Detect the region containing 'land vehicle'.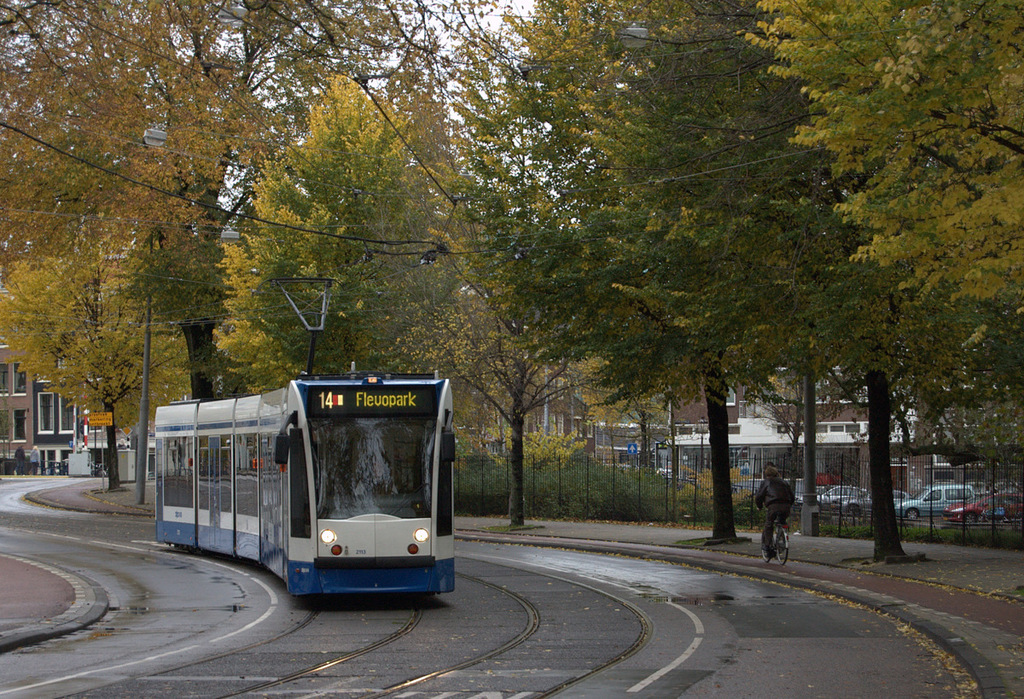
<bbox>831, 491, 911, 516</bbox>.
